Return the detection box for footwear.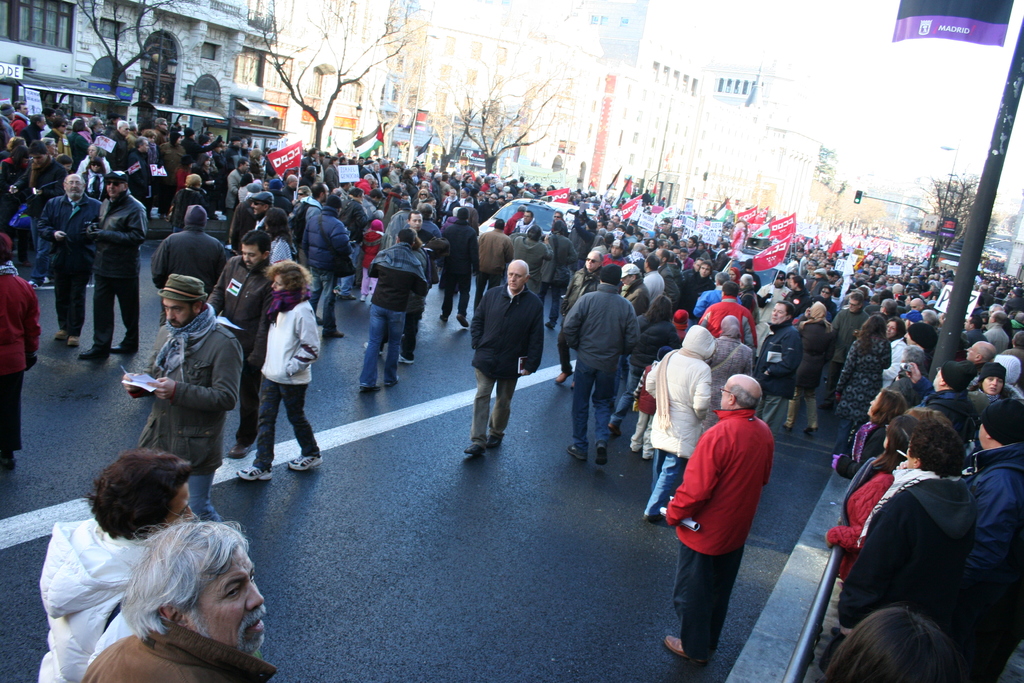
x1=342 y1=288 x2=353 y2=300.
